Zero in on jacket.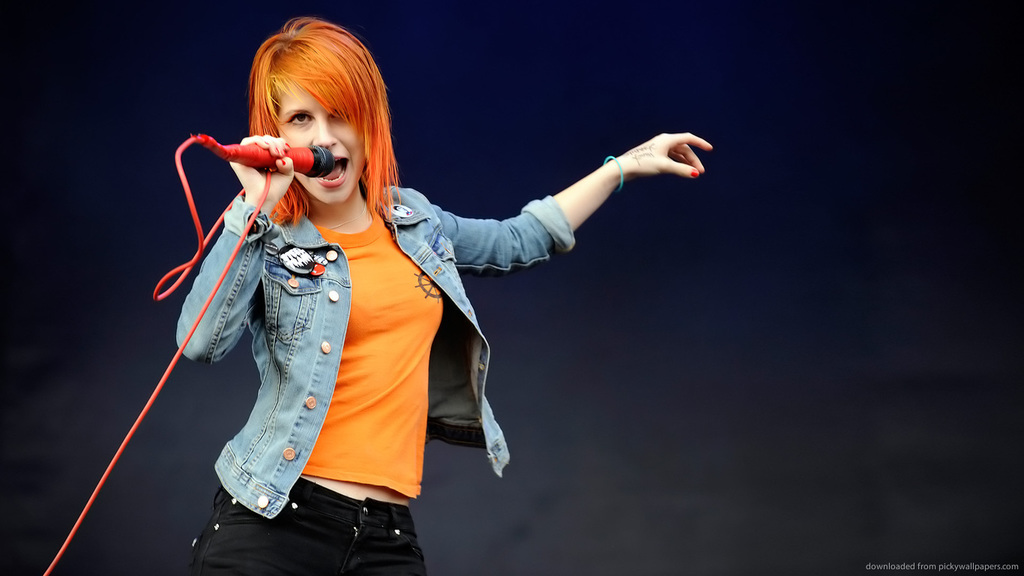
Zeroed in: Rect(177, 184, 579, 522).
